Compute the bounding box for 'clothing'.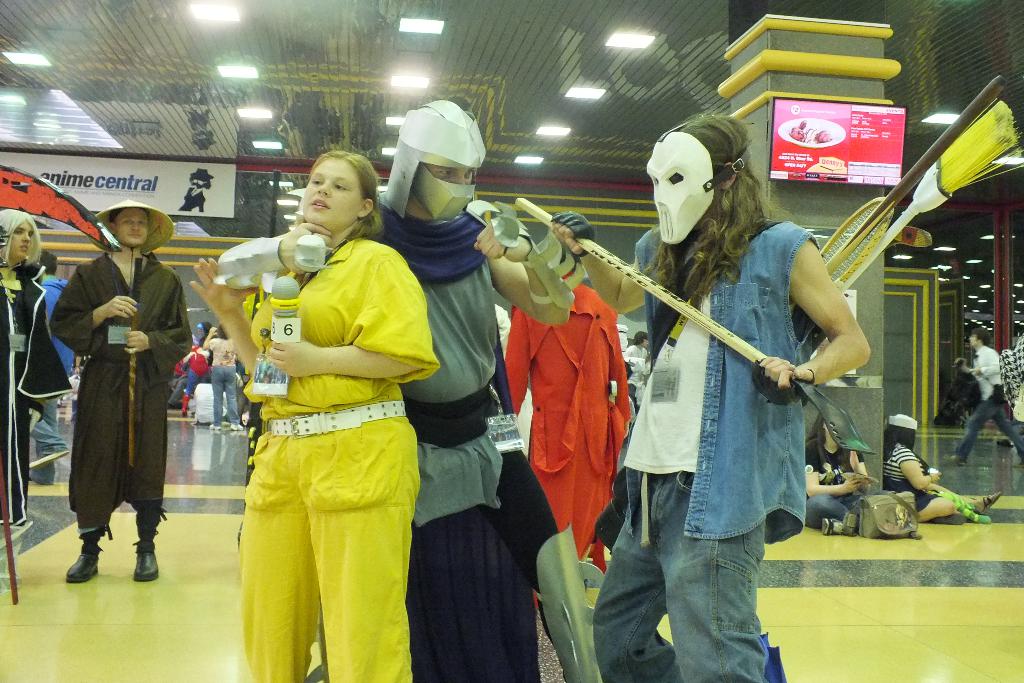
[x1=203, y1=337, x2=243, y2=427].
